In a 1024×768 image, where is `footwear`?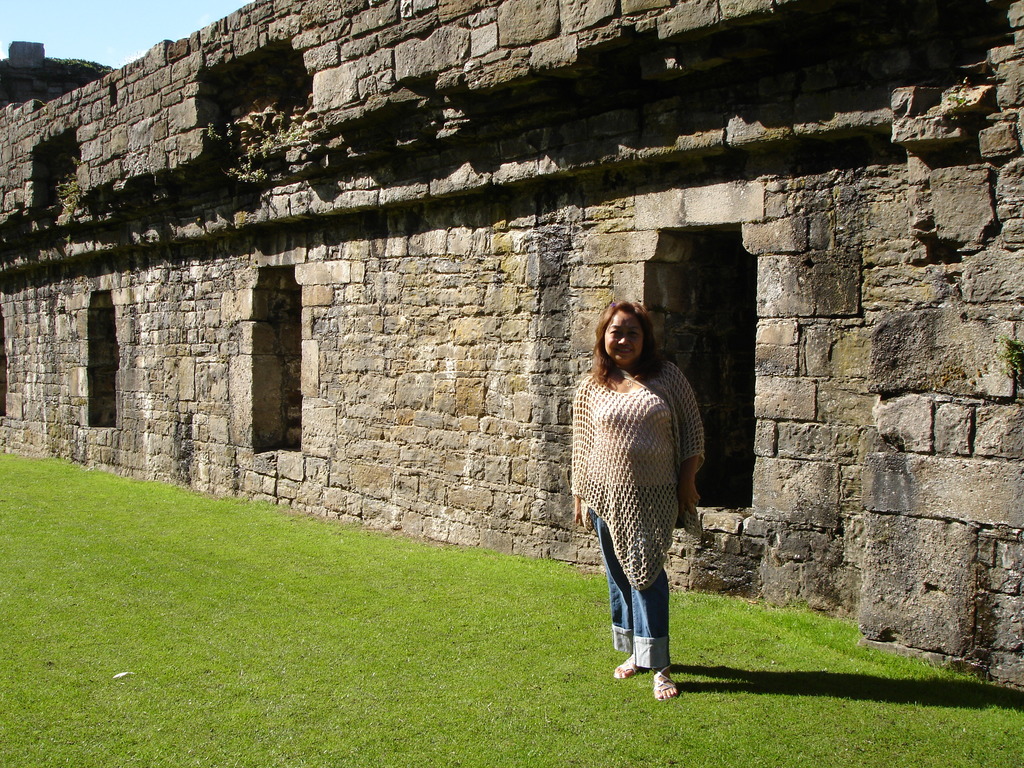
(650, 666, 680, 701).
